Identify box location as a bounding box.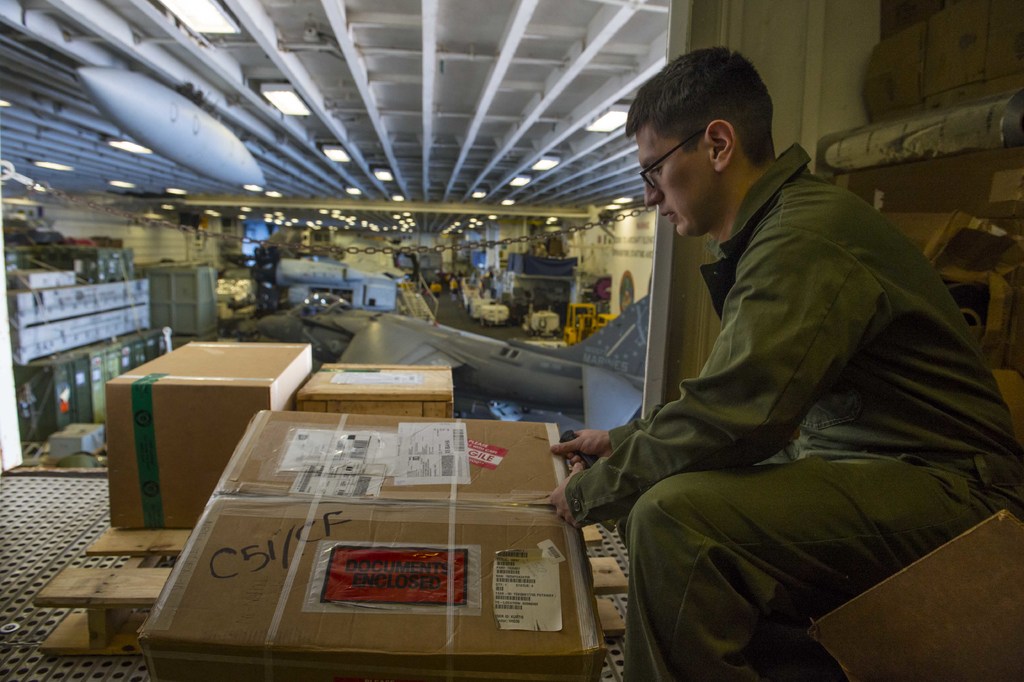
(x1=291, y1=355, x2=459, y2=414).
